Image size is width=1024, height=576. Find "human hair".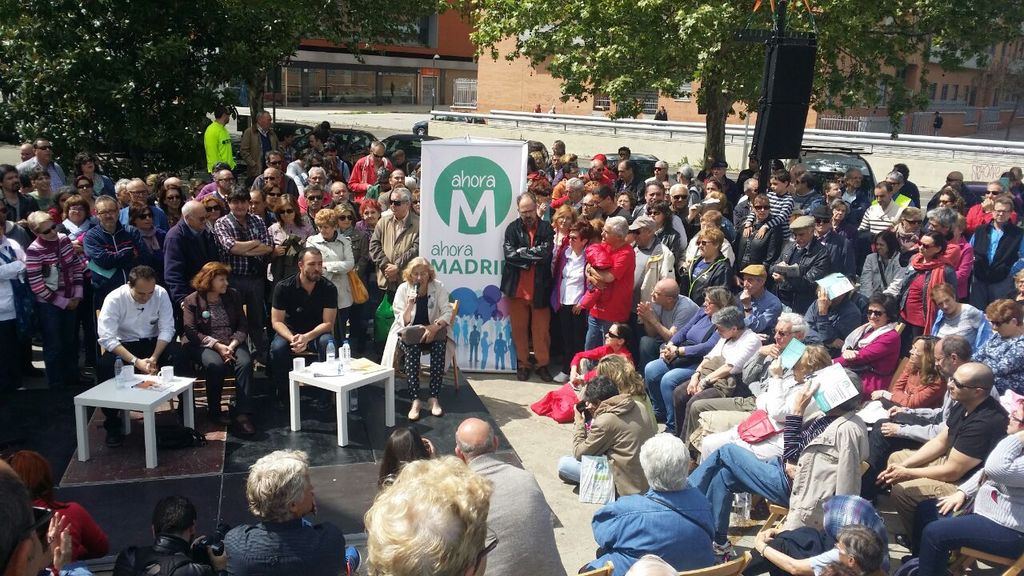
select_region(869, 290, 900, 324).
